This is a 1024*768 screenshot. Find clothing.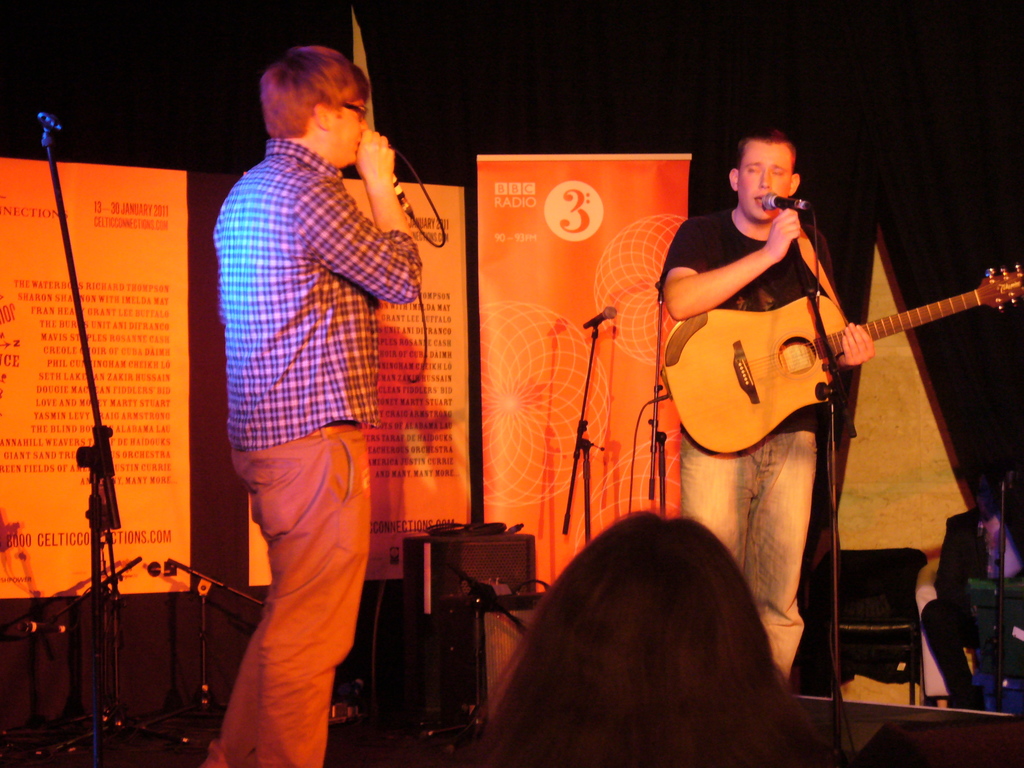
Bounding box: BBox(195, 223, 398, 732).
